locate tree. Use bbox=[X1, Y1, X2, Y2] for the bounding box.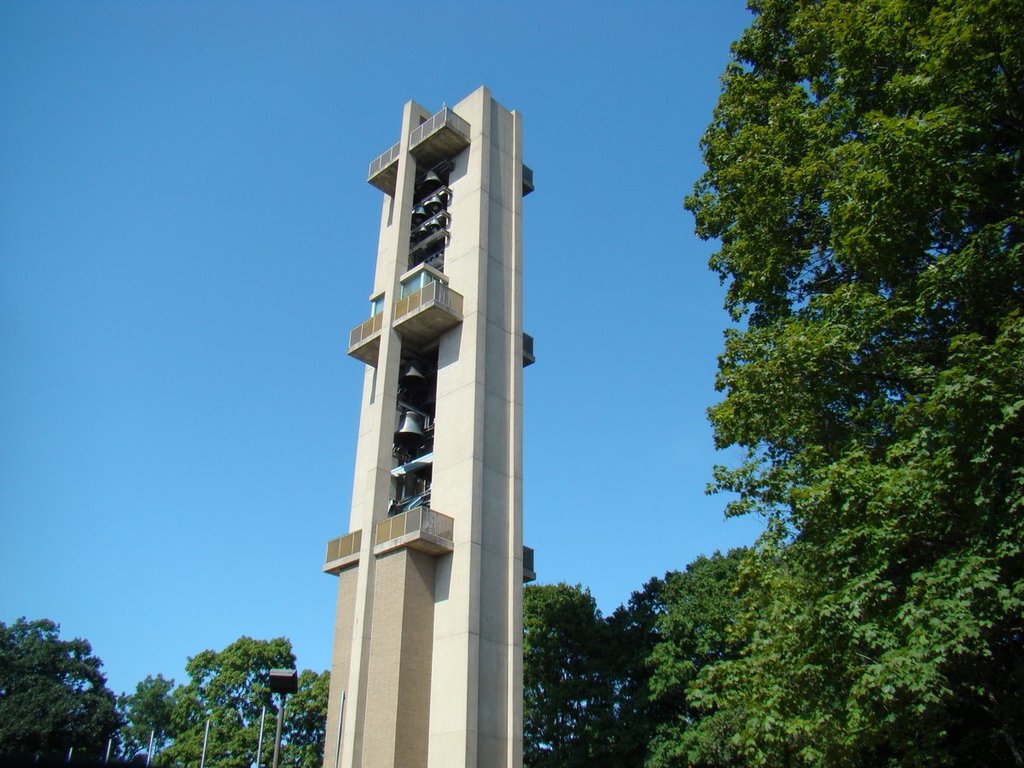
bbox=[0, 608, 120, 767].
